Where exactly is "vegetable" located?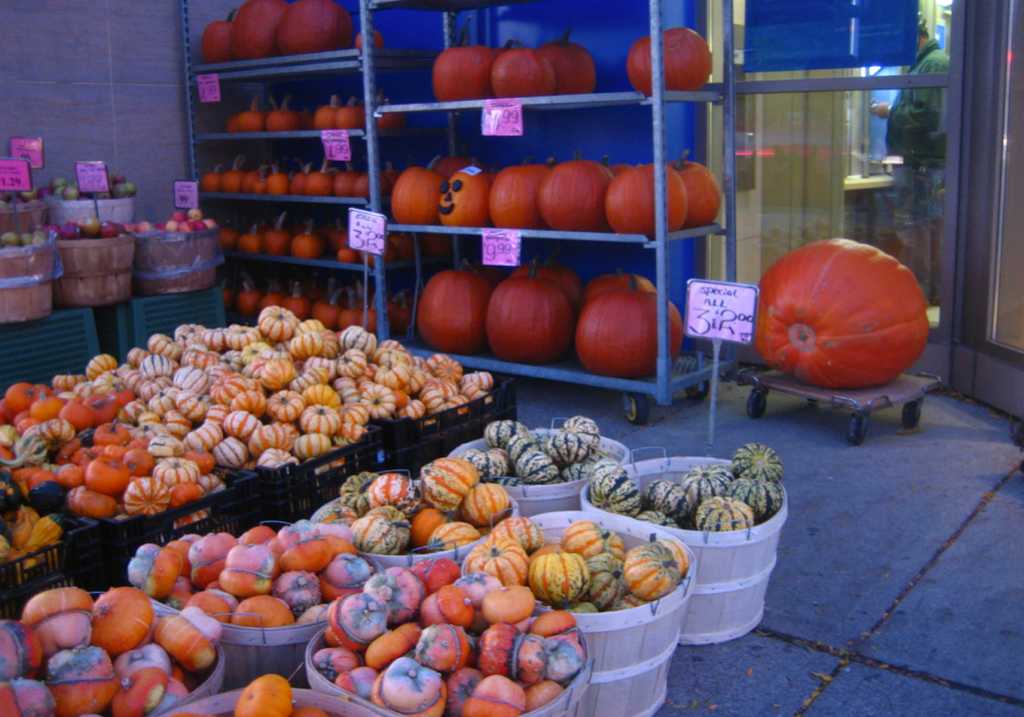
Its bounding box is {"left": 257, "top": 327, "right": 287, "bottom": 342}.
